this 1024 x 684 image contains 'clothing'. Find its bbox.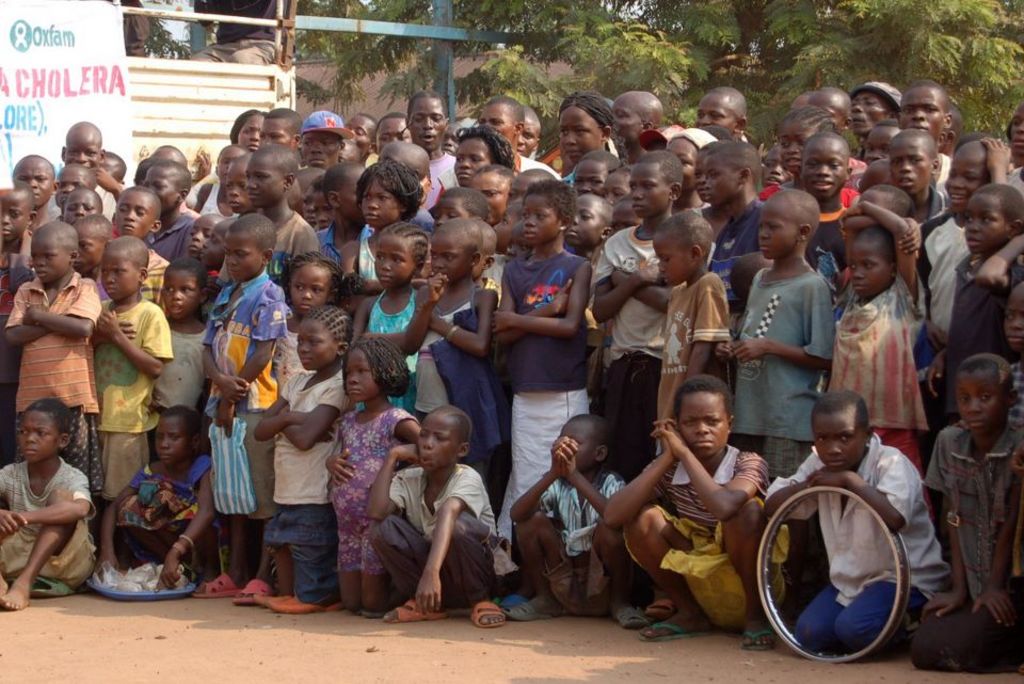
pyautogui.locateOnScreen(151, 324, 206, 409).
